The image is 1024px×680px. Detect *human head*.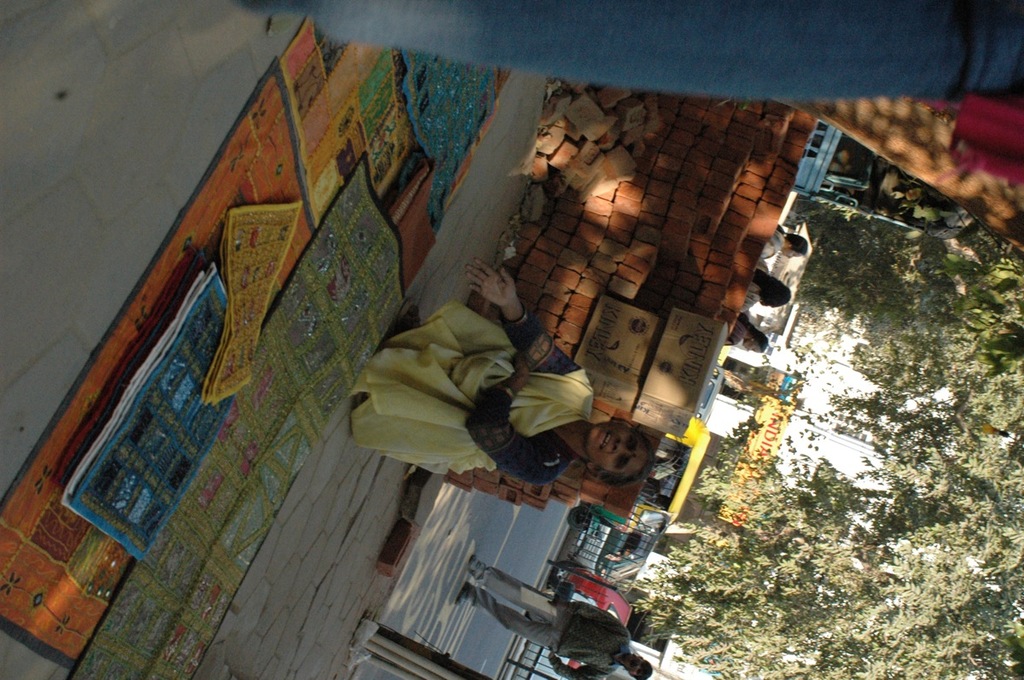
Detection: (x1=741, y1=330, x2=768, y2=352).
